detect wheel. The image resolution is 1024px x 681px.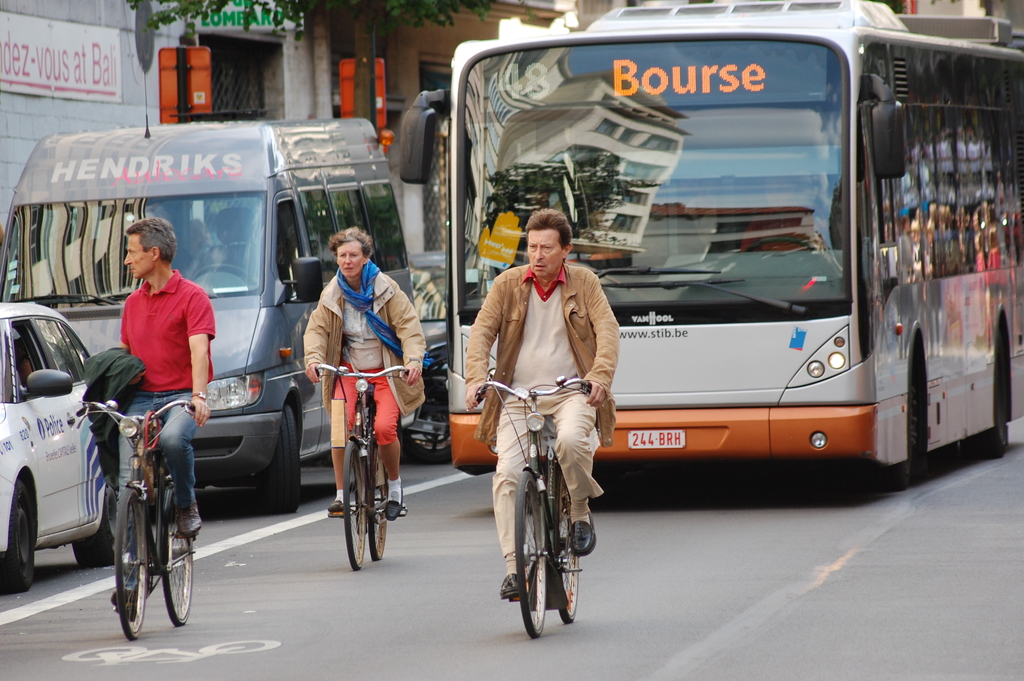
bbox=[512, 471, 545, 639].
